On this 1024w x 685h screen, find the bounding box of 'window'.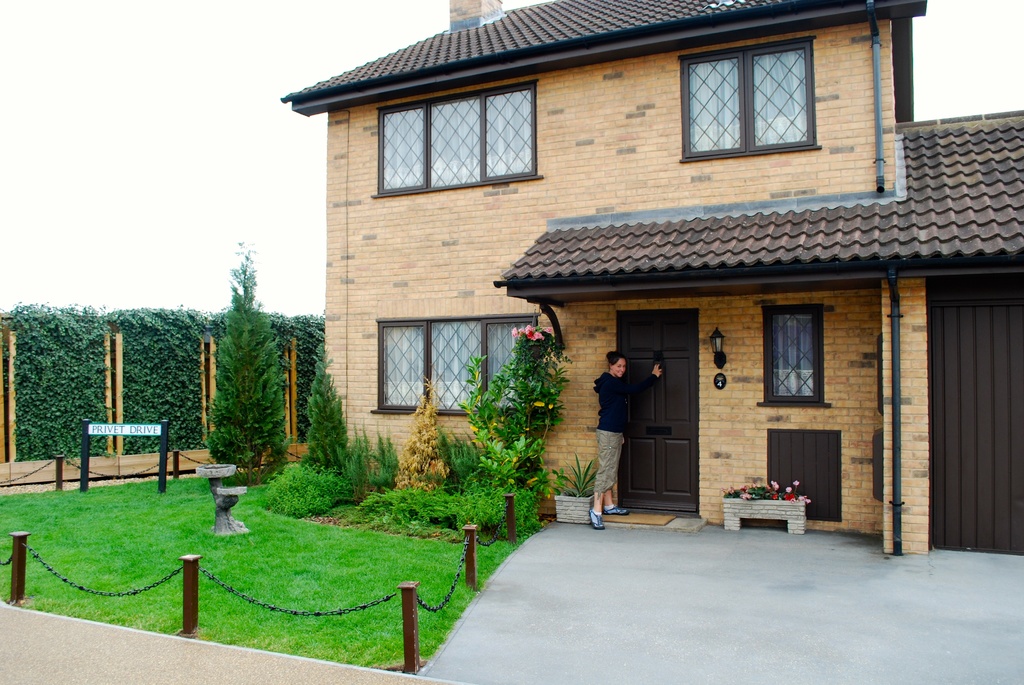
Bounding box: bbox=(760, 305, 829, 417).
